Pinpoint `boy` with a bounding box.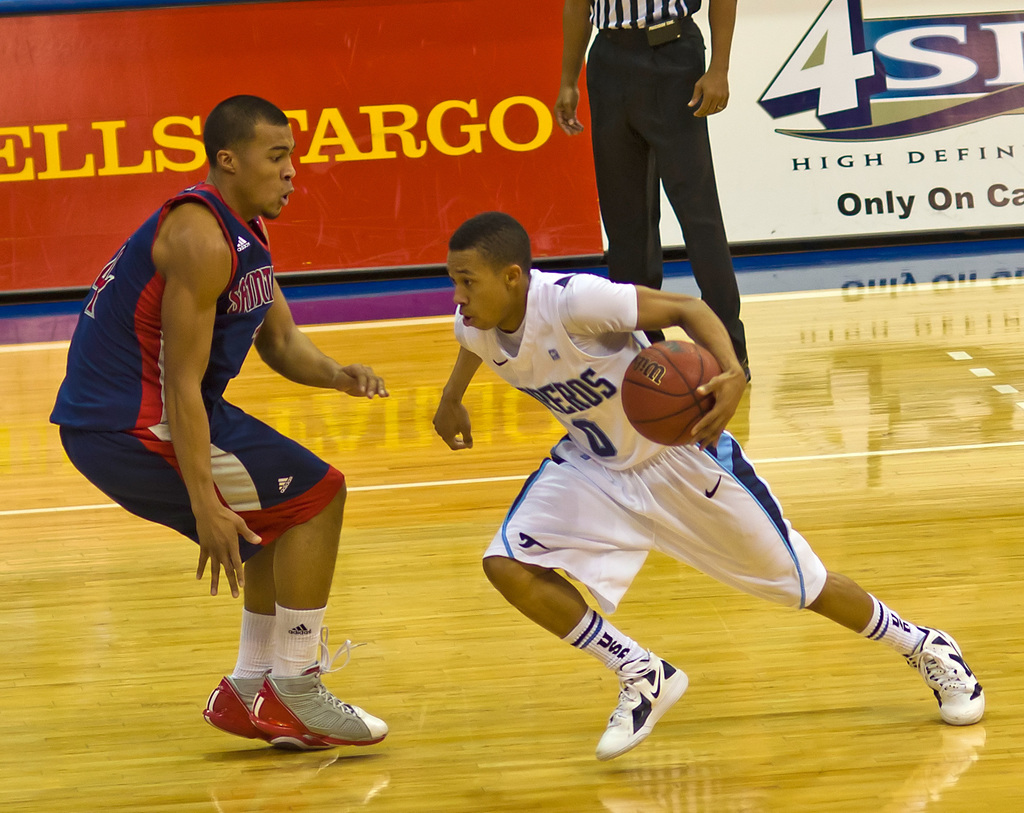
rect(403, 189, 969, 768).
